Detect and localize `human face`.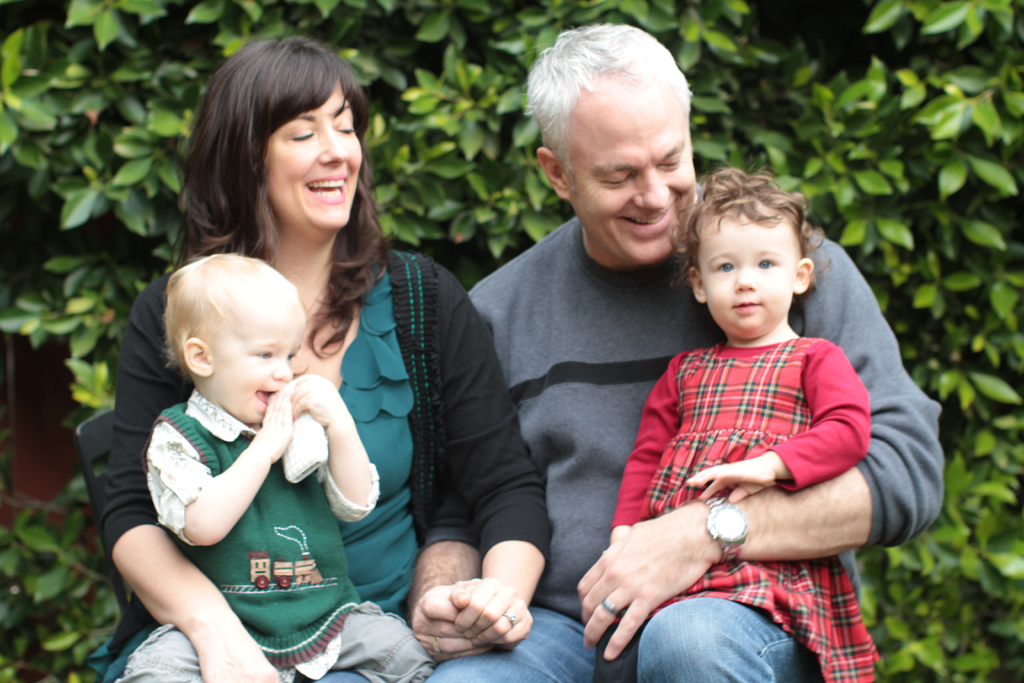
Localized at <region>219, 303, 303, 422</region>.
